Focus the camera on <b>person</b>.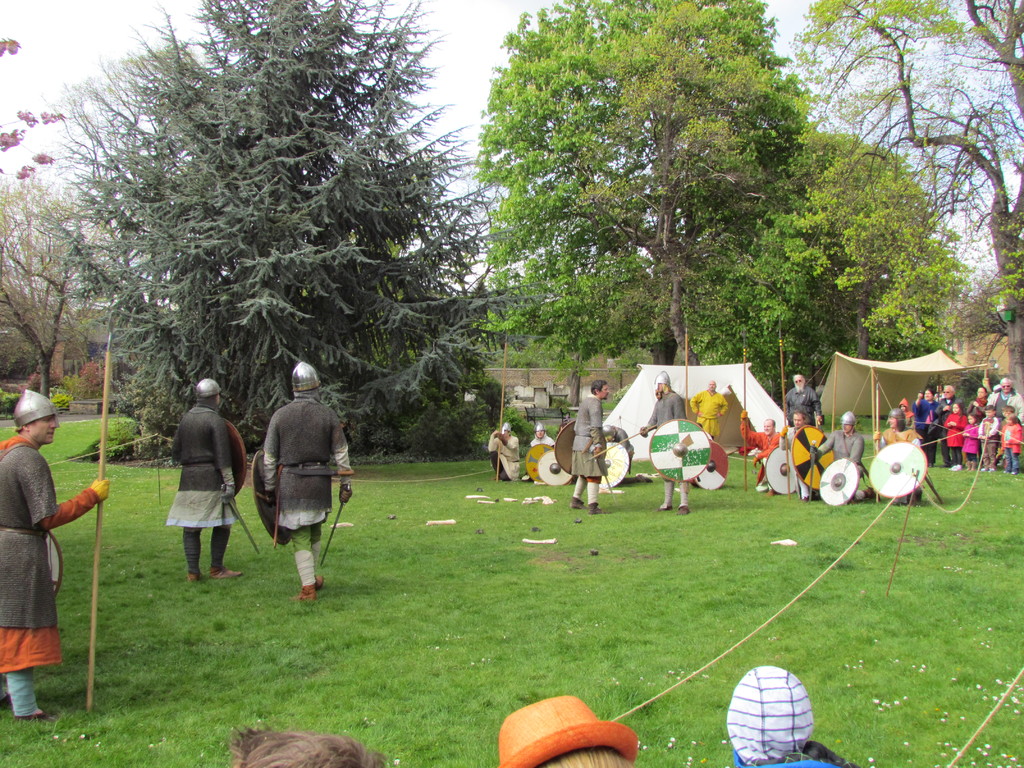
Focus region: (527,426,557,477).
